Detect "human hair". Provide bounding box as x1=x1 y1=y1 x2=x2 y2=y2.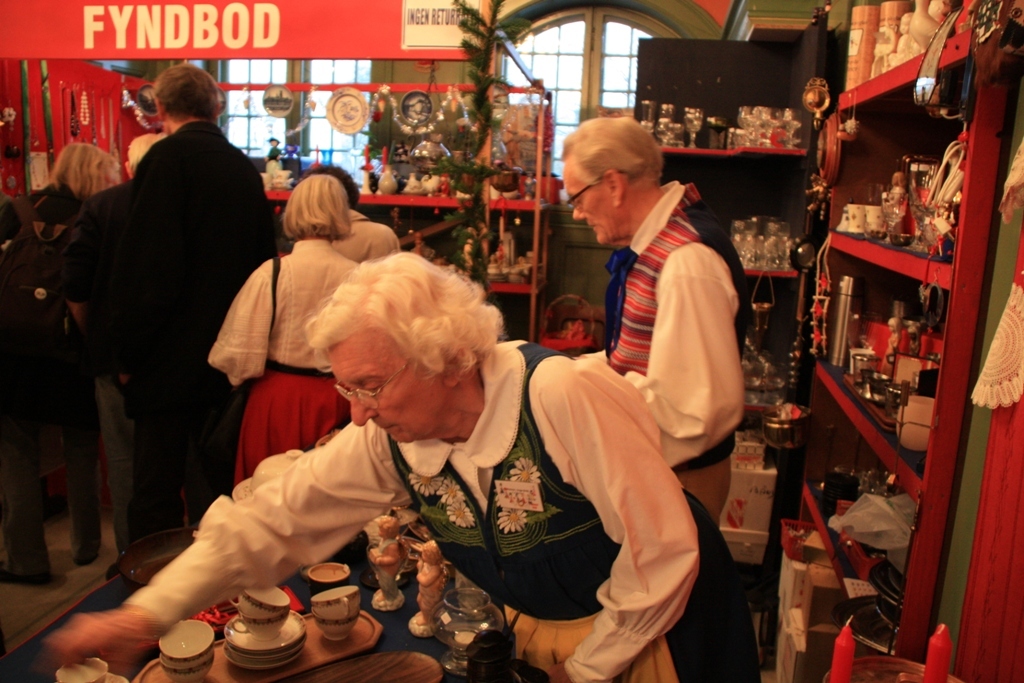
x1=304 y1=245 x2=509 y2=386.
